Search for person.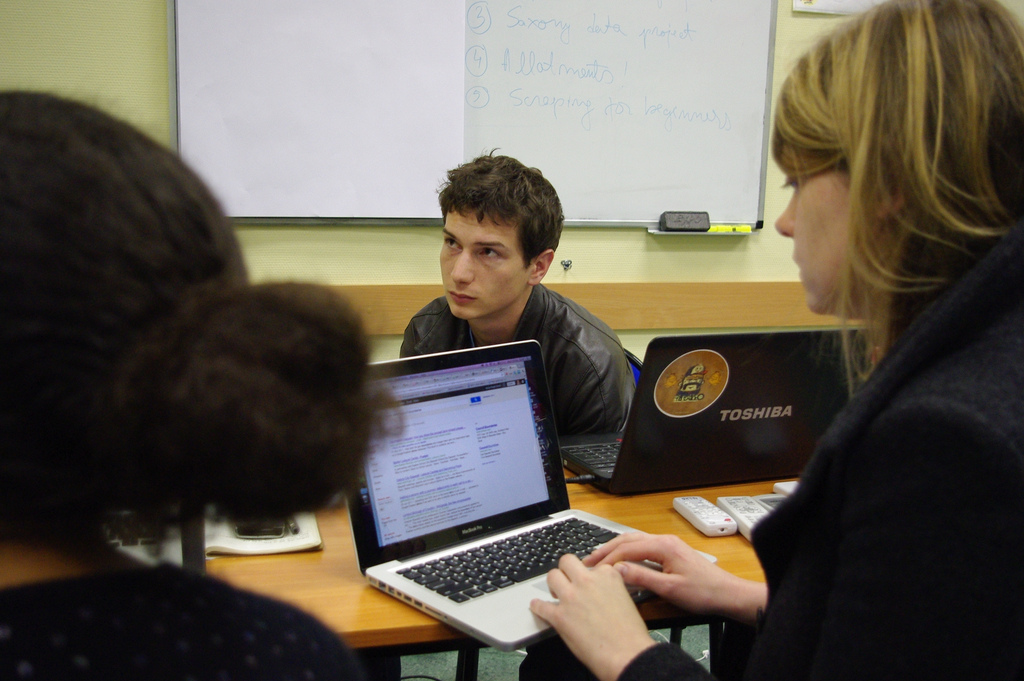
Found at 0,88,414,680.
